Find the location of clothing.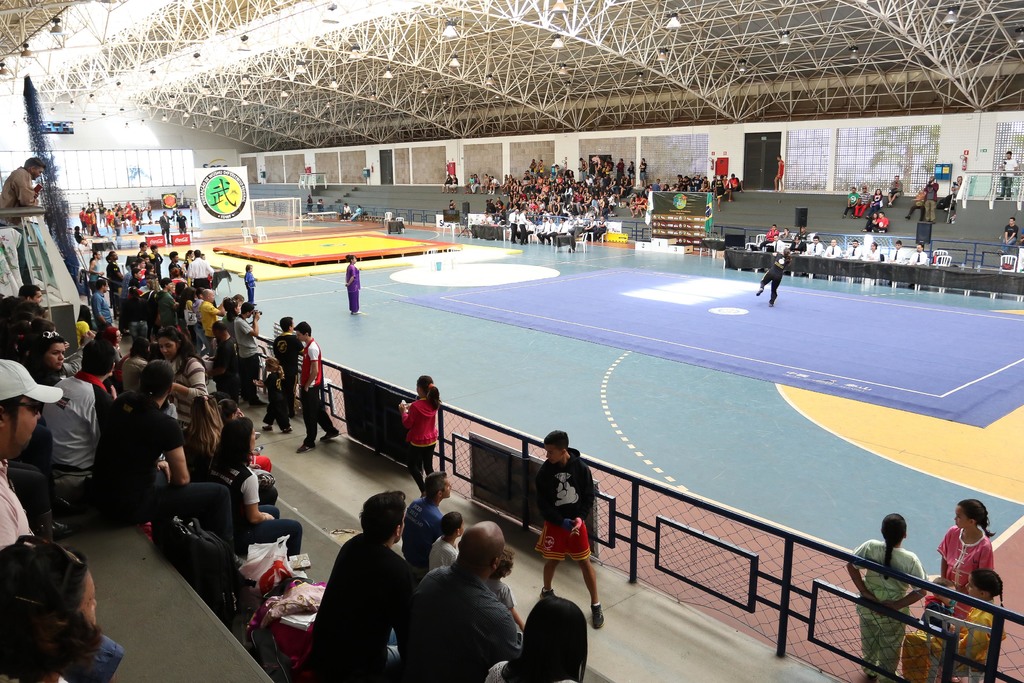
Location: bbox(348, 265, 360, 317).
